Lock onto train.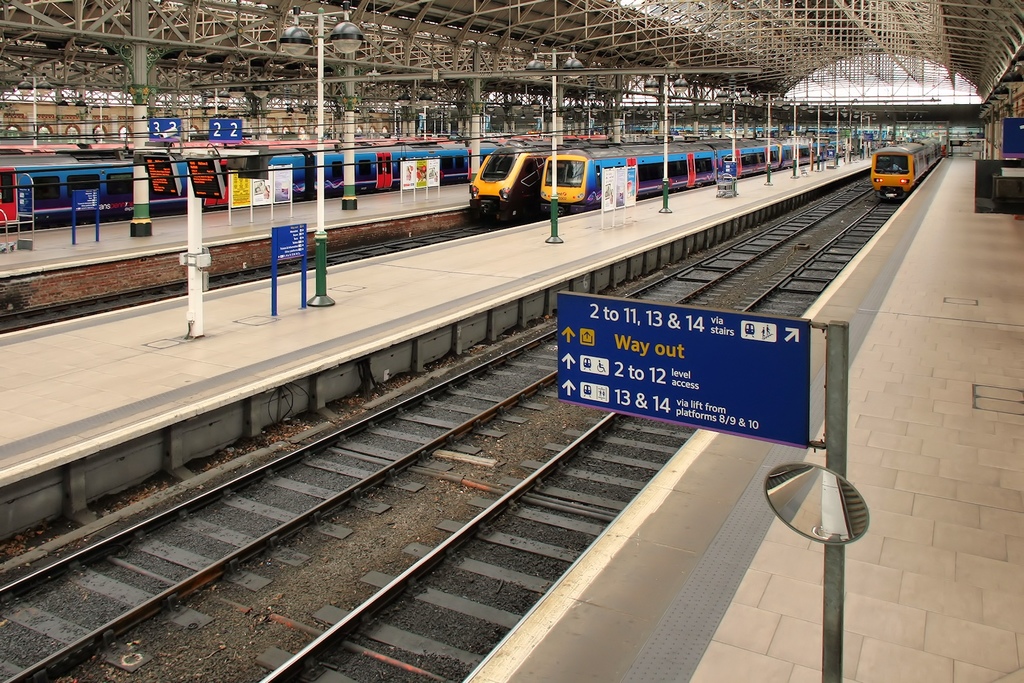
Locked: detection(467, 135, 595, 220).
